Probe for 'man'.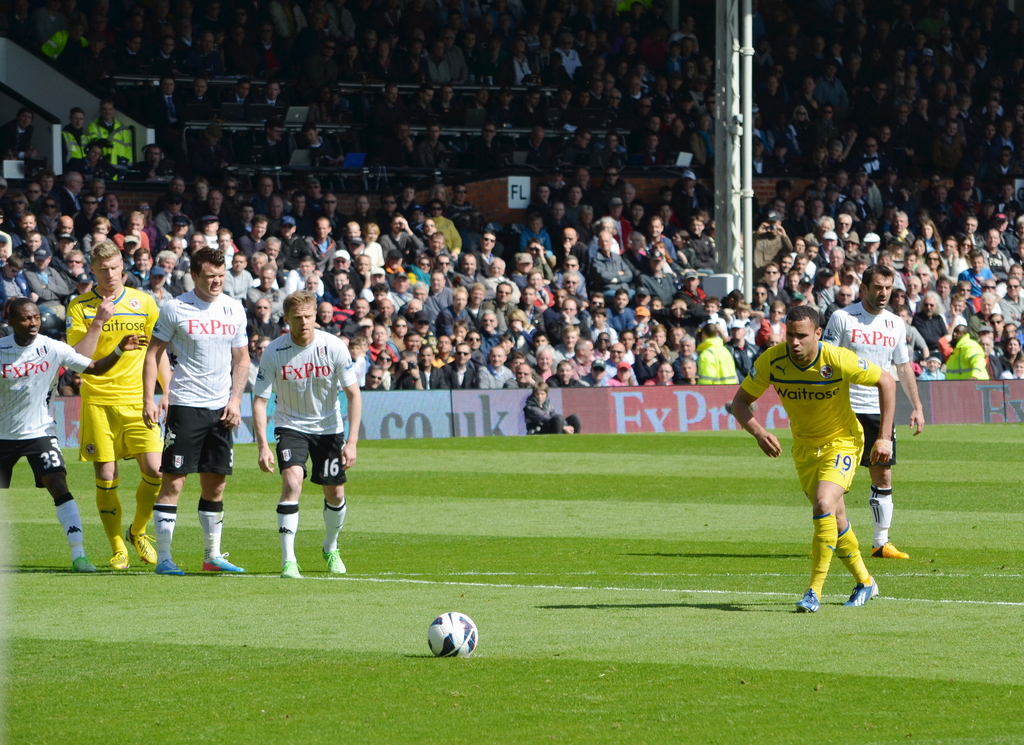
Probe result: pyautogui.locateOnScreen(136, 140, 172, 176).
